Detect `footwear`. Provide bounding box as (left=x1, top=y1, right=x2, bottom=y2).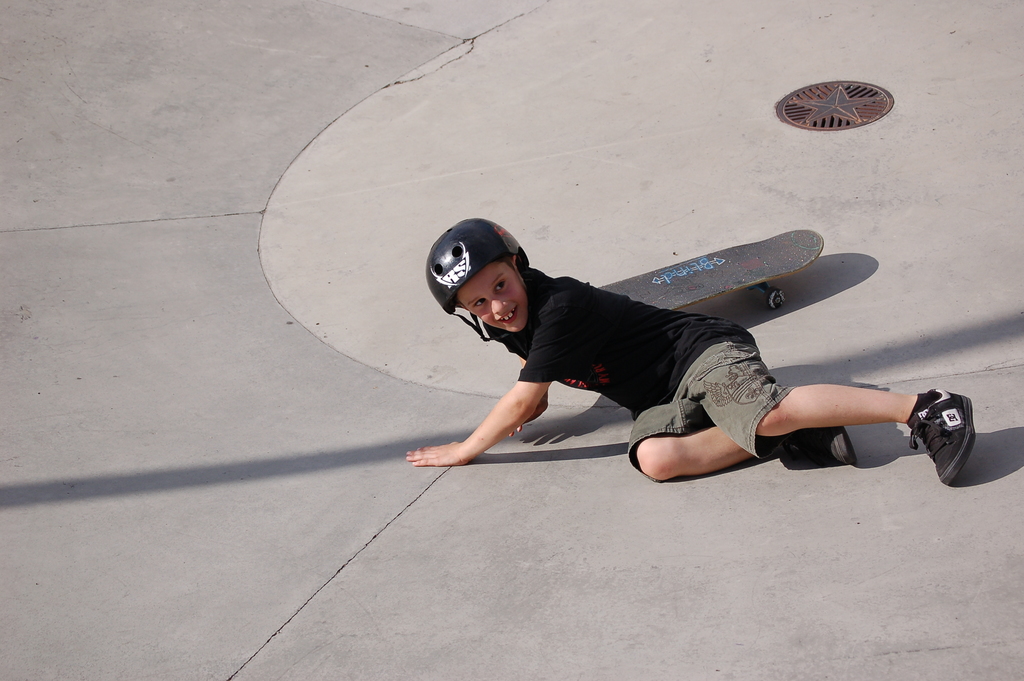
(left=814, top=425, right=852, bottom=469).
